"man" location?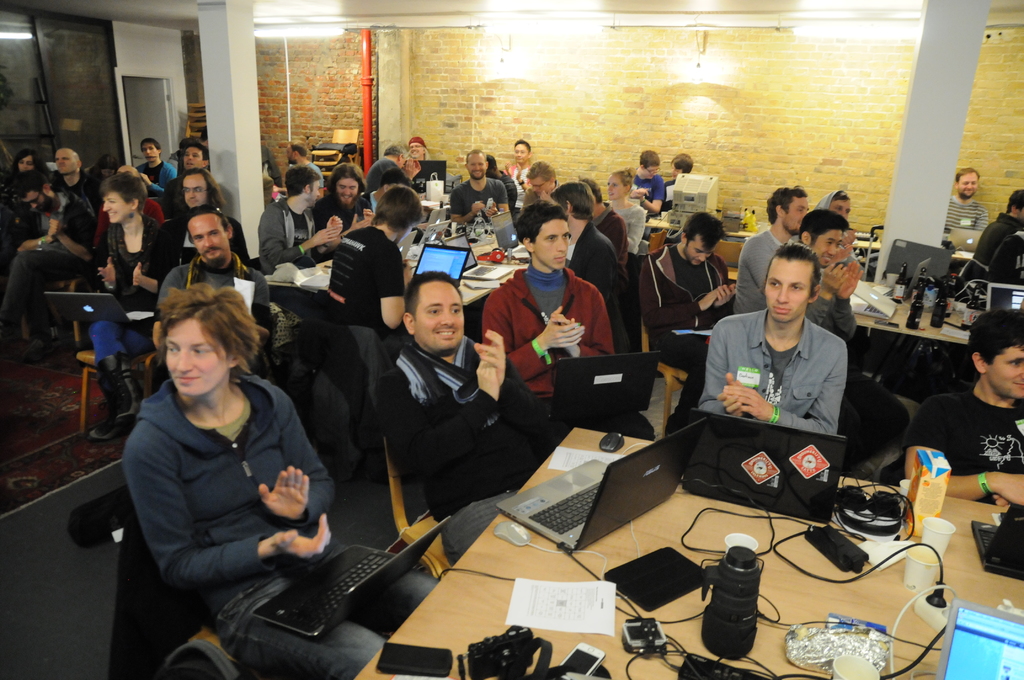
bbox(477, 197, 658, 442)
